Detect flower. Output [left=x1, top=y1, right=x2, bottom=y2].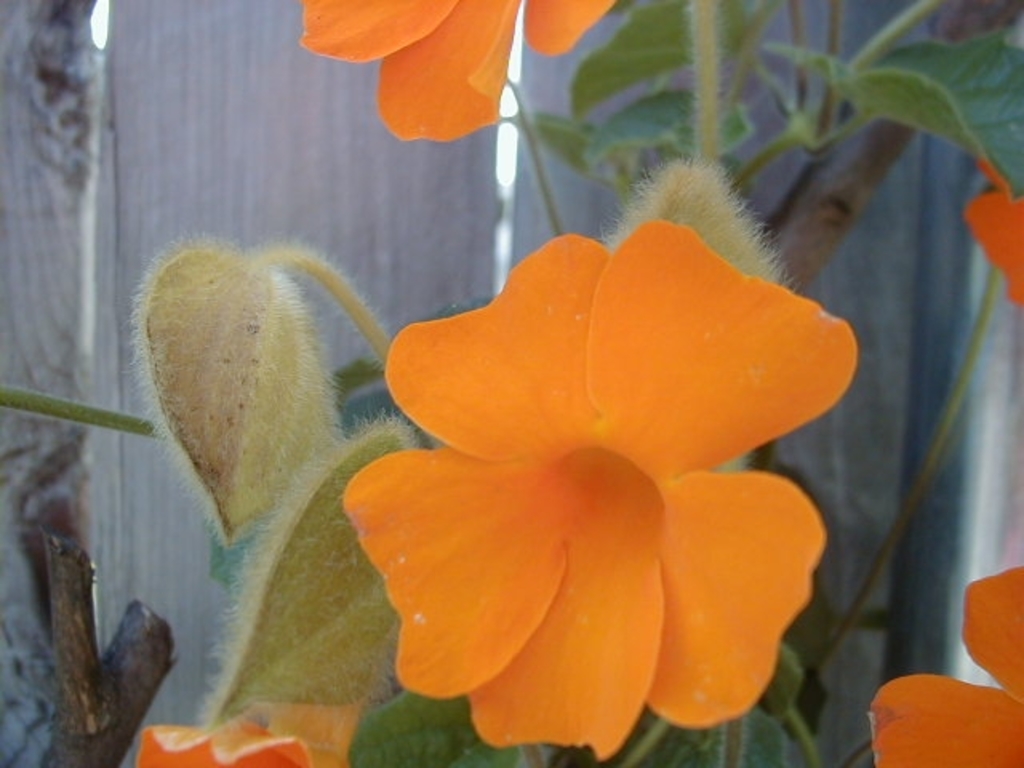
[left=960, top=158, right=1022, bottom=301].
